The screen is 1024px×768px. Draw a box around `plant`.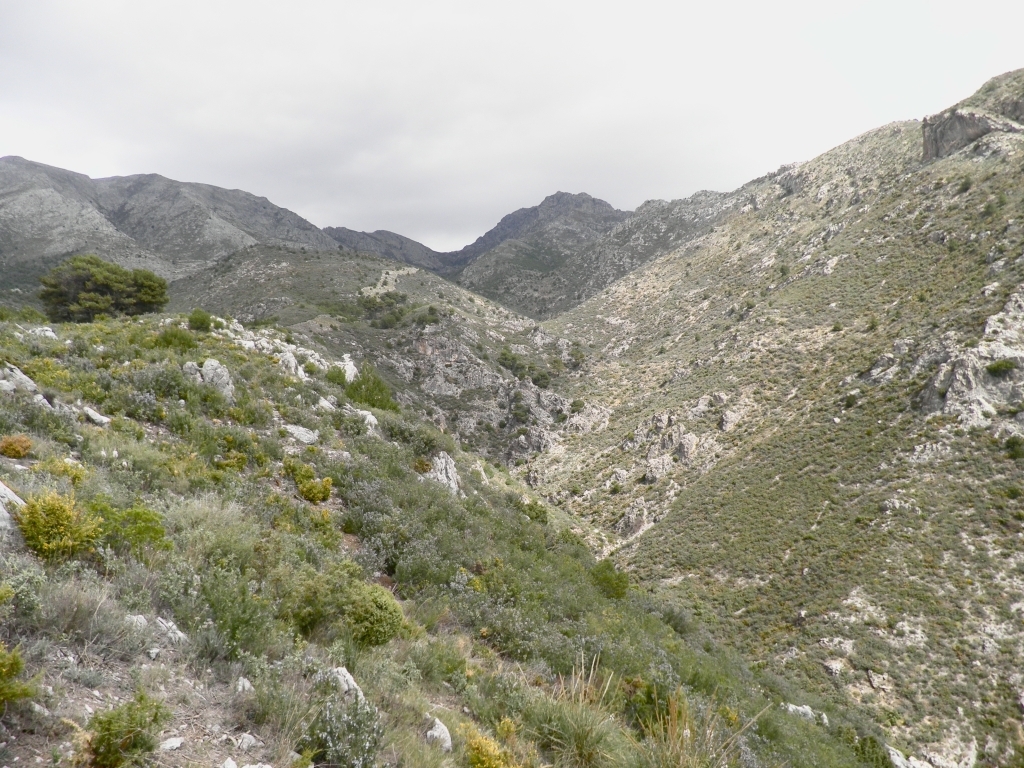
531:373:551:389.
